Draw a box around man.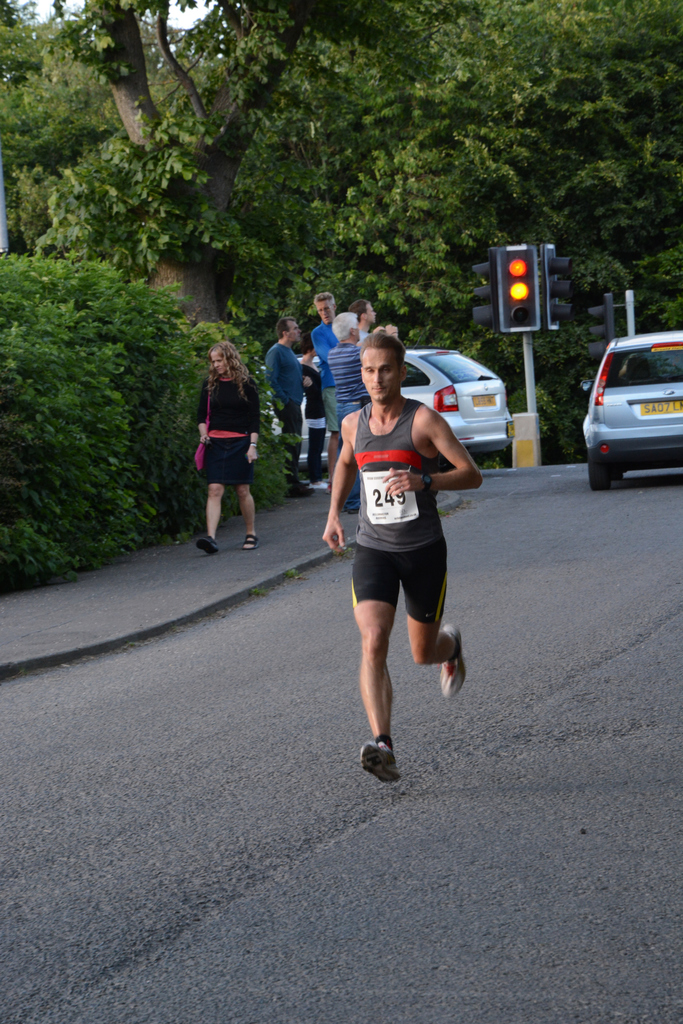
bbox=[347, 294, 407, 345].
